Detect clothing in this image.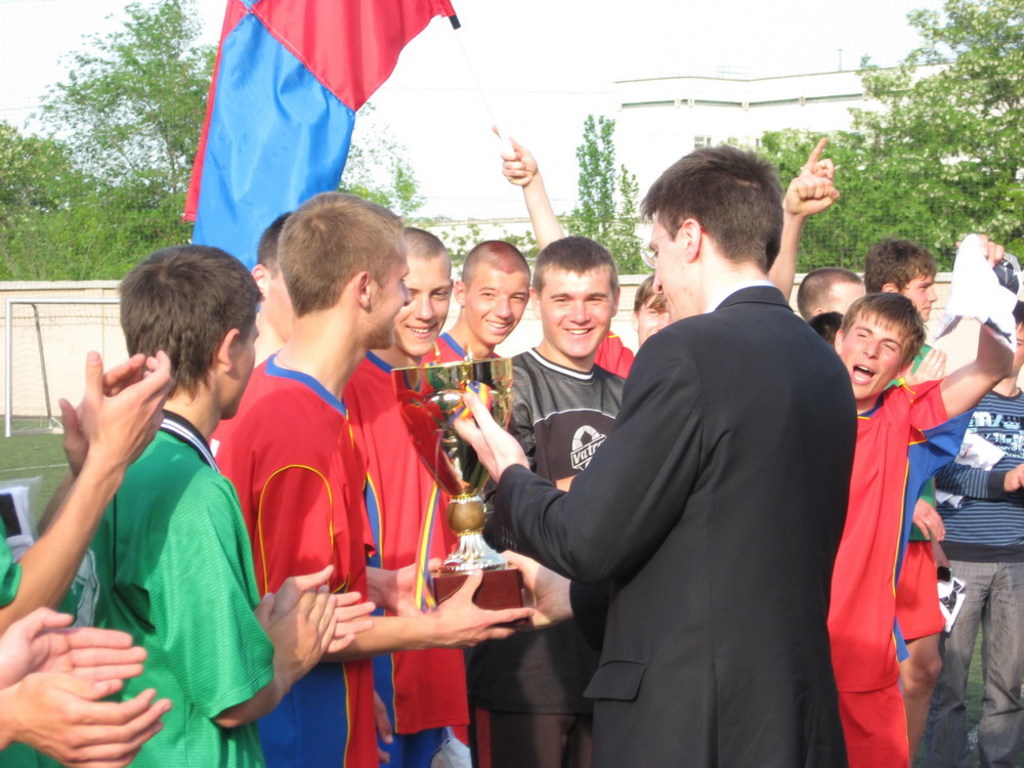
Detection: 815:367:957:767.
